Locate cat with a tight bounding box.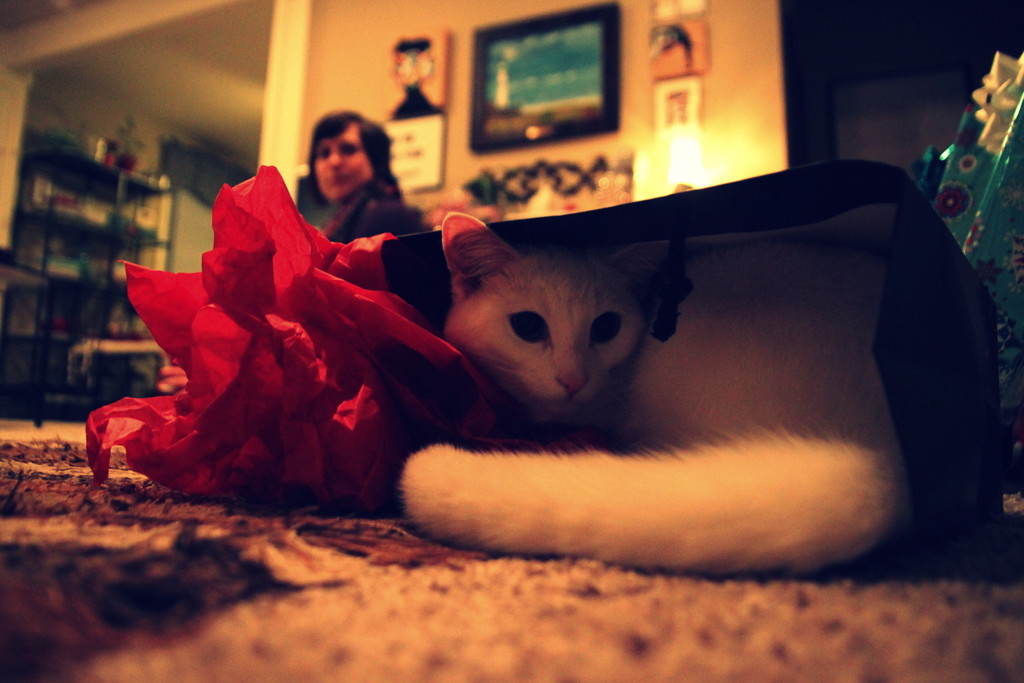
<region>404, 212, 915, 573</region>.
